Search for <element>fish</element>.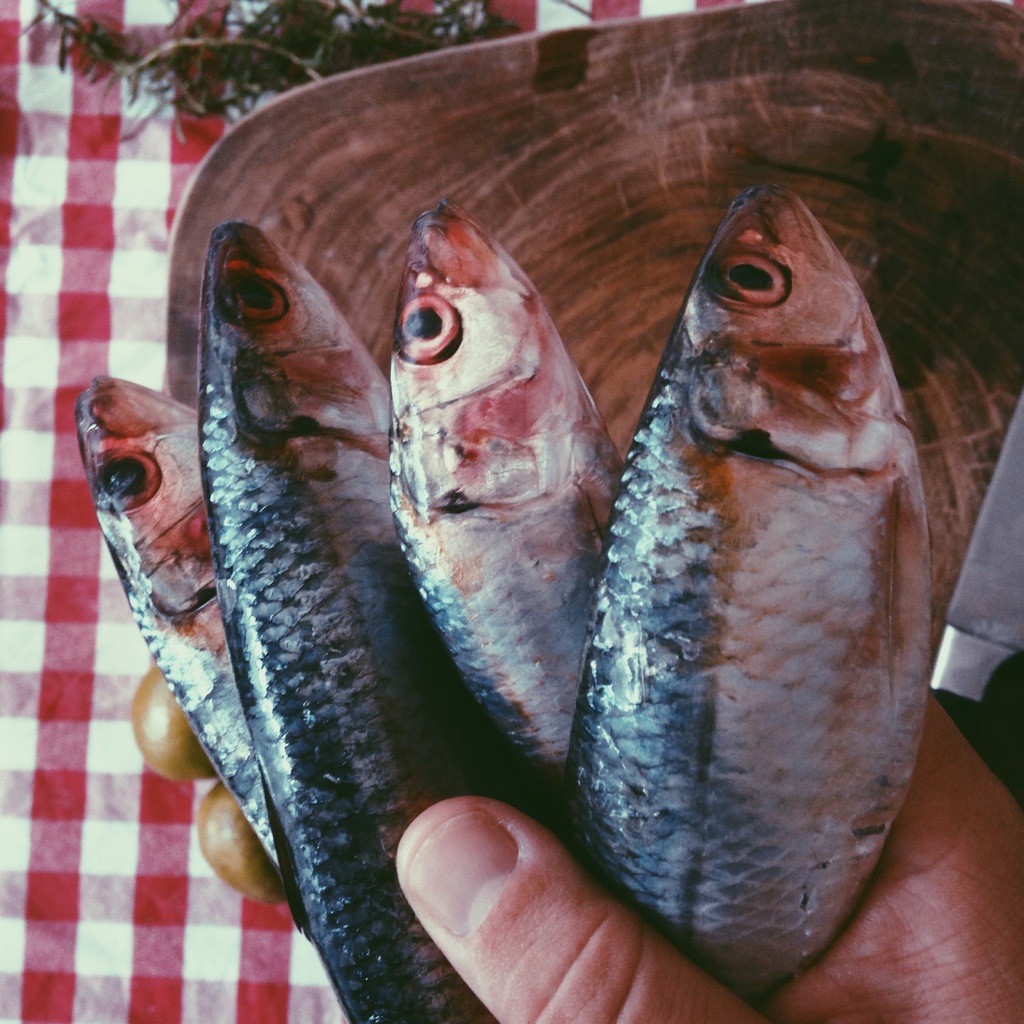
Found at <box>189,211,534,1023</box>.
